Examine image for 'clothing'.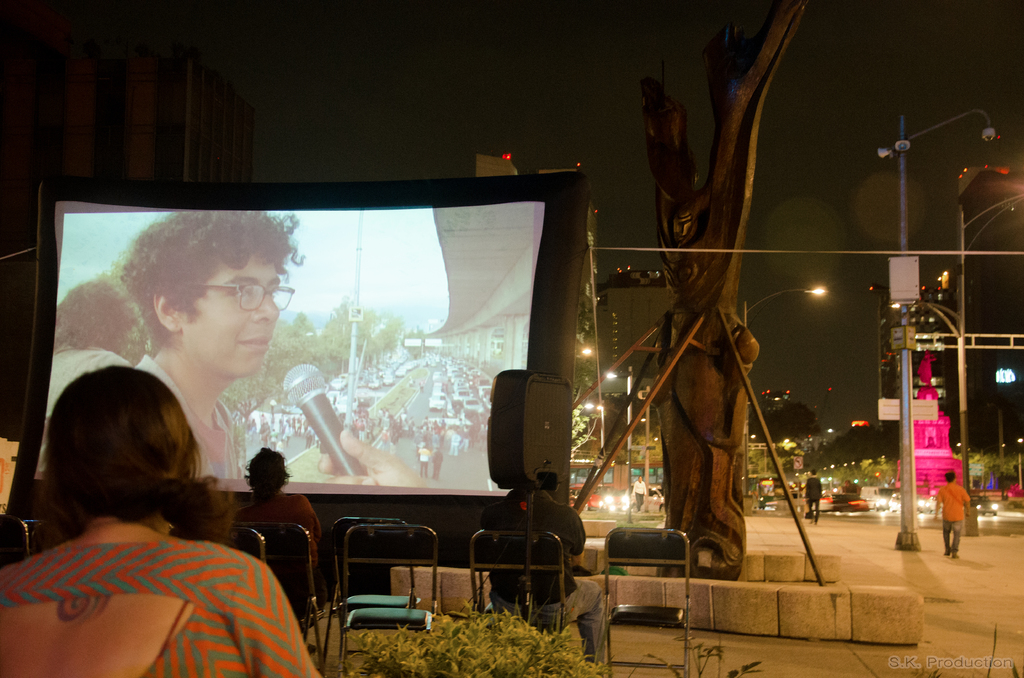
Examination result: {"left": 18, "top": 455, "right": 324, "bottom": 677}.
